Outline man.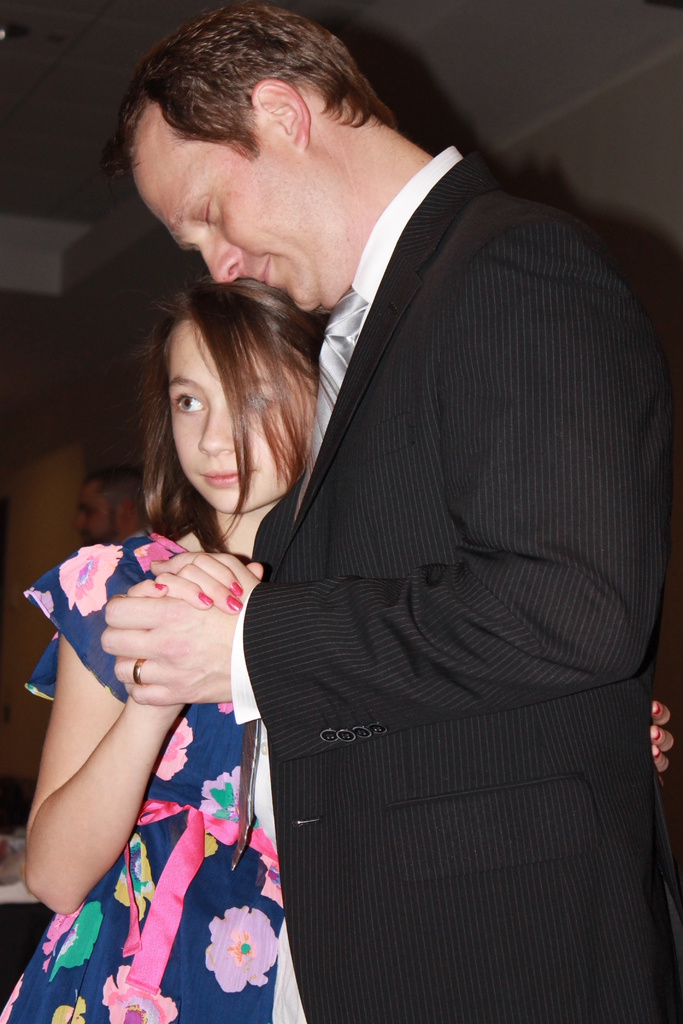
Outline: bbox(175, 48, 659, 934).
